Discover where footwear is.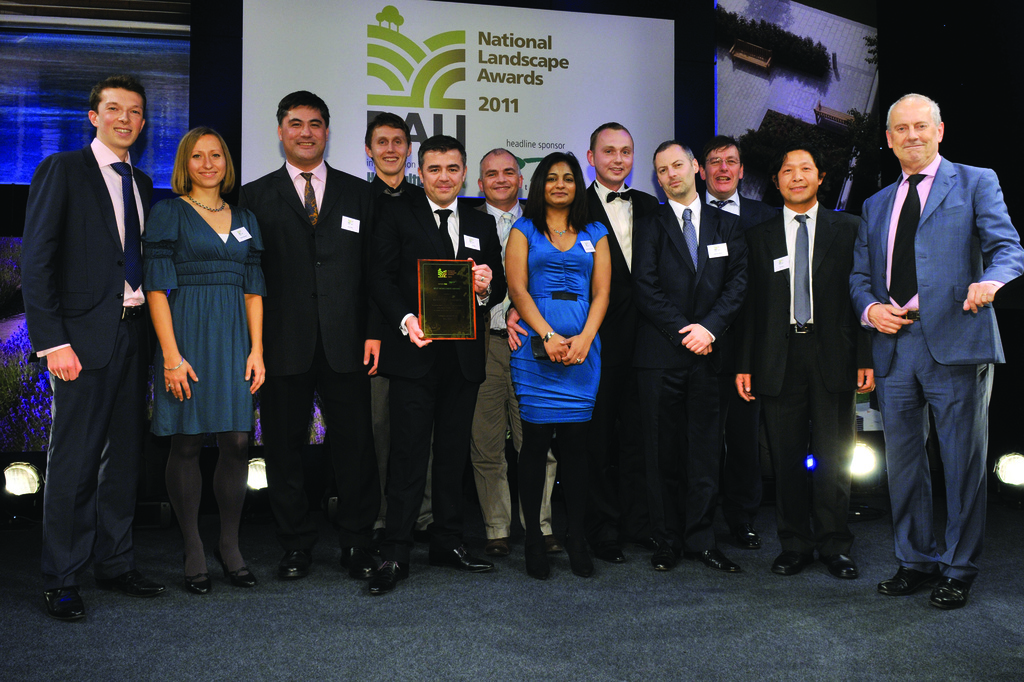
Discovered at <region>831, 550, 861, 578</region>.
